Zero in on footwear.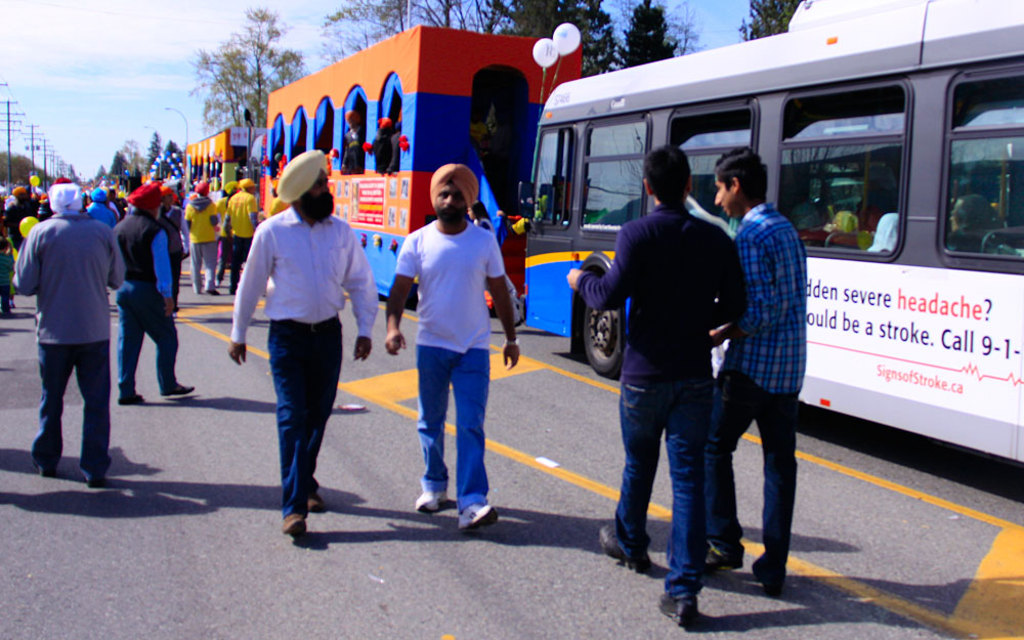
Zeroed in: x1=117 y1=391 x2=147 y2=402.
